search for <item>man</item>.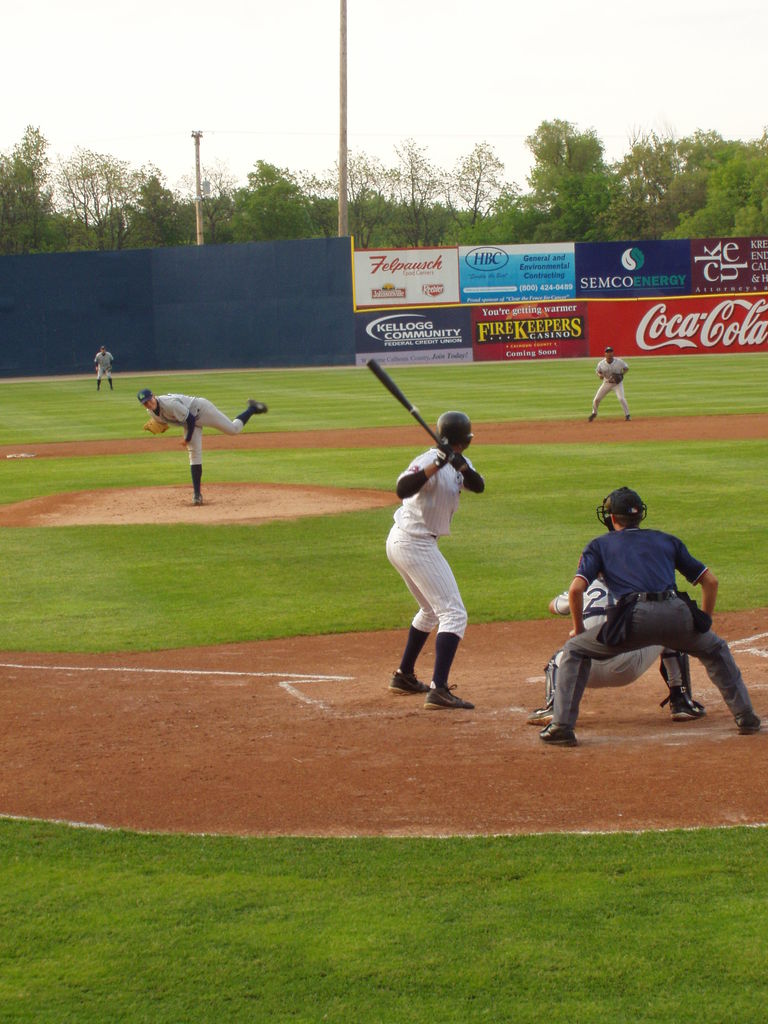
Found at x1=527 y1=576 x2=710 y2=723.
